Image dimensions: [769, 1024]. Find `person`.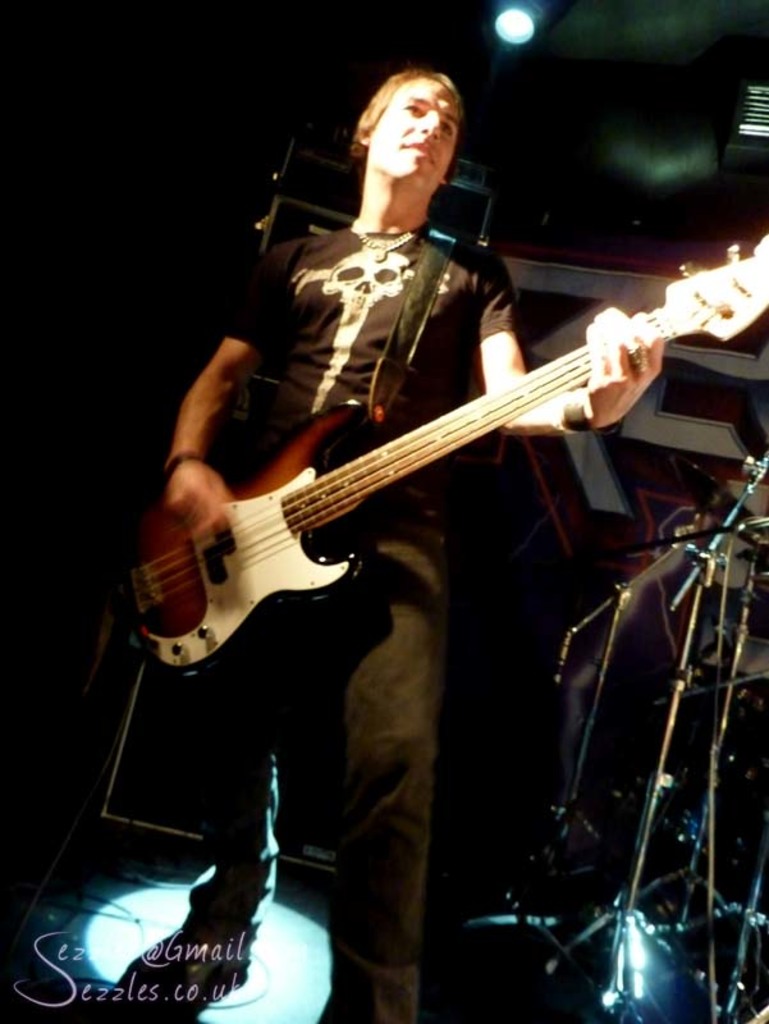
bbox=(160, 67, 662, 1023).
